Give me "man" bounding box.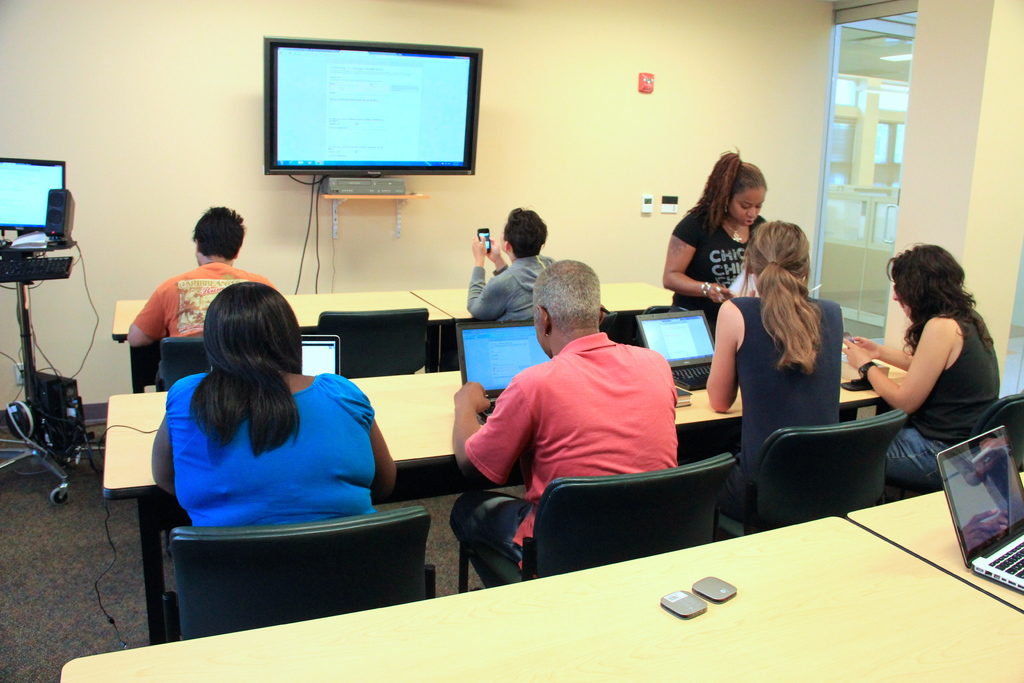
122 206 300 397.
